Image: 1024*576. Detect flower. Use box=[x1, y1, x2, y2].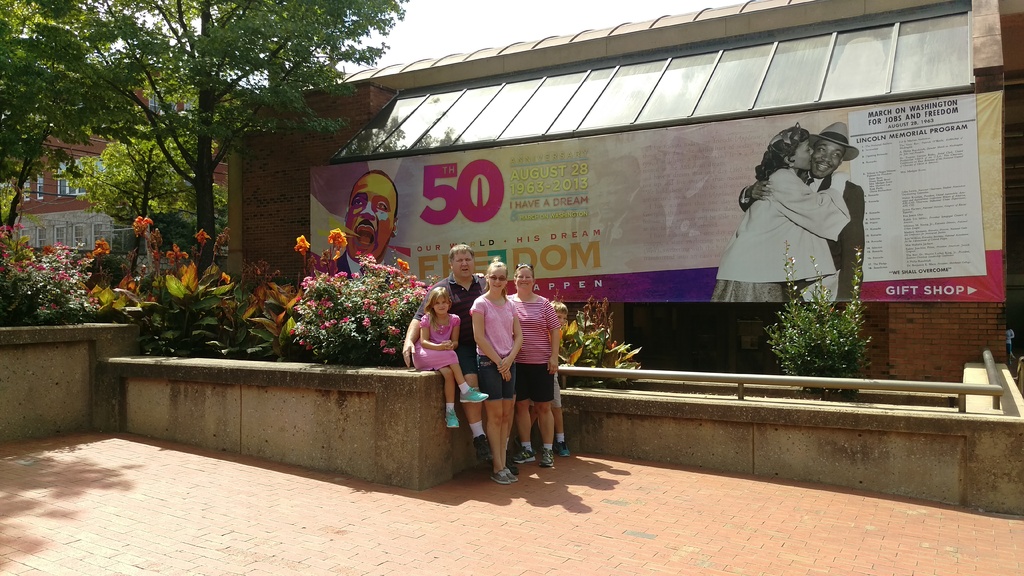
box=[191, 246, 198, 261].
